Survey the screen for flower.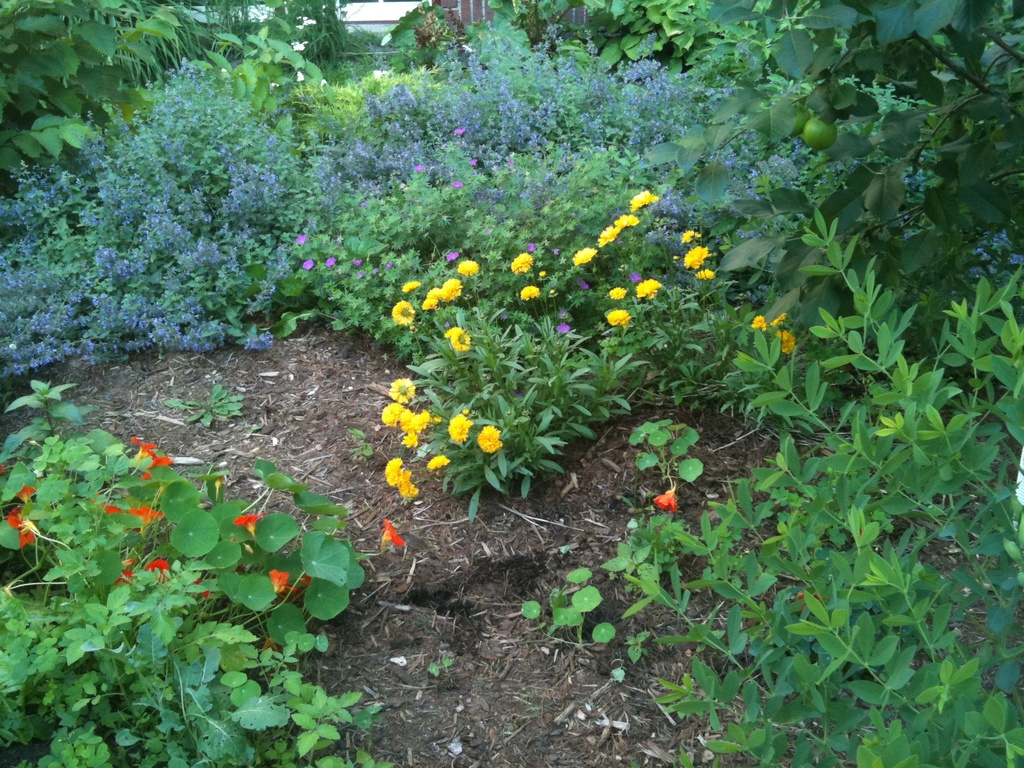
Survey found: <region>392, 296, 413, 323</region>.
